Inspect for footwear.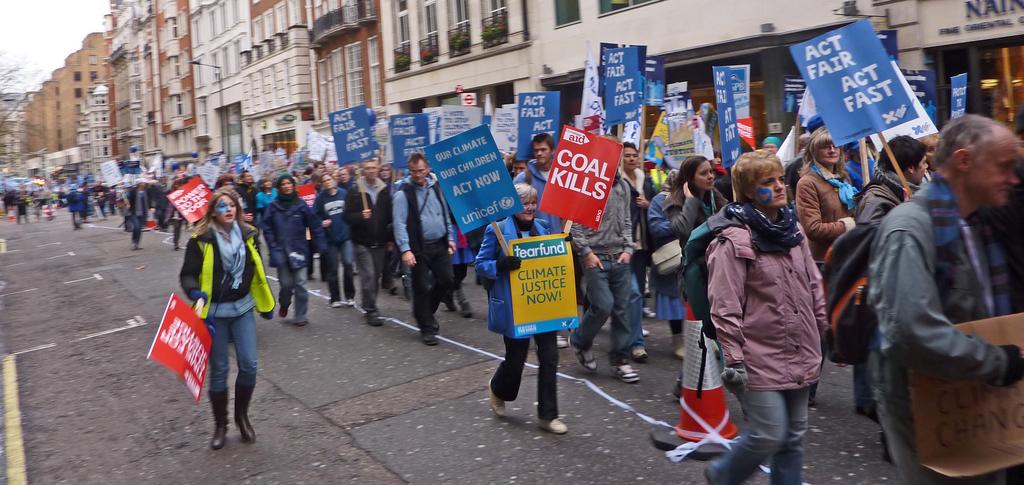
Inspection: Rect(329, 300, 345, 310).
